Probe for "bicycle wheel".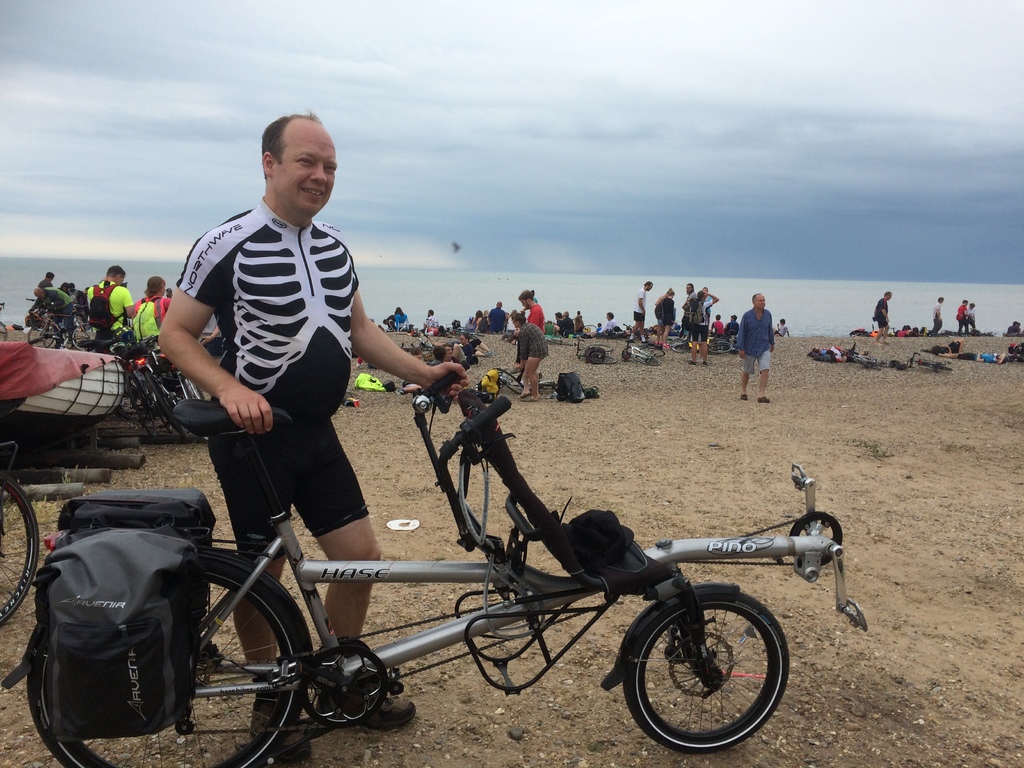
Probe result: BBox(708, 339, 734, 356).
